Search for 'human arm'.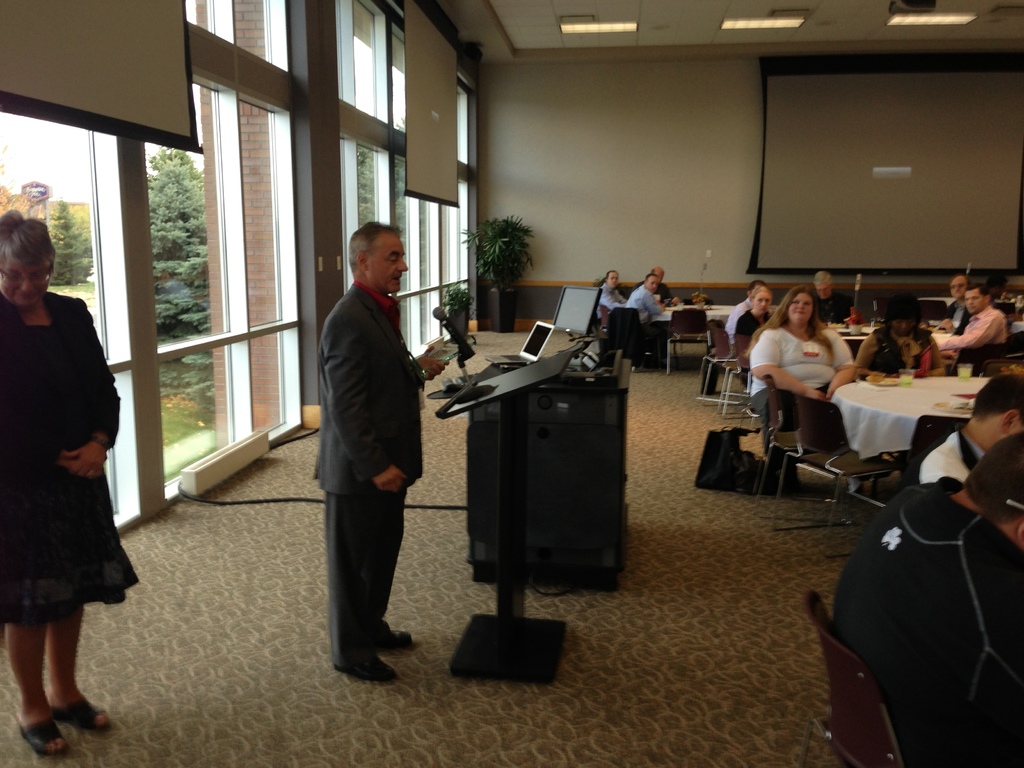
Found at bbox=(643, 289, 676, 319).
